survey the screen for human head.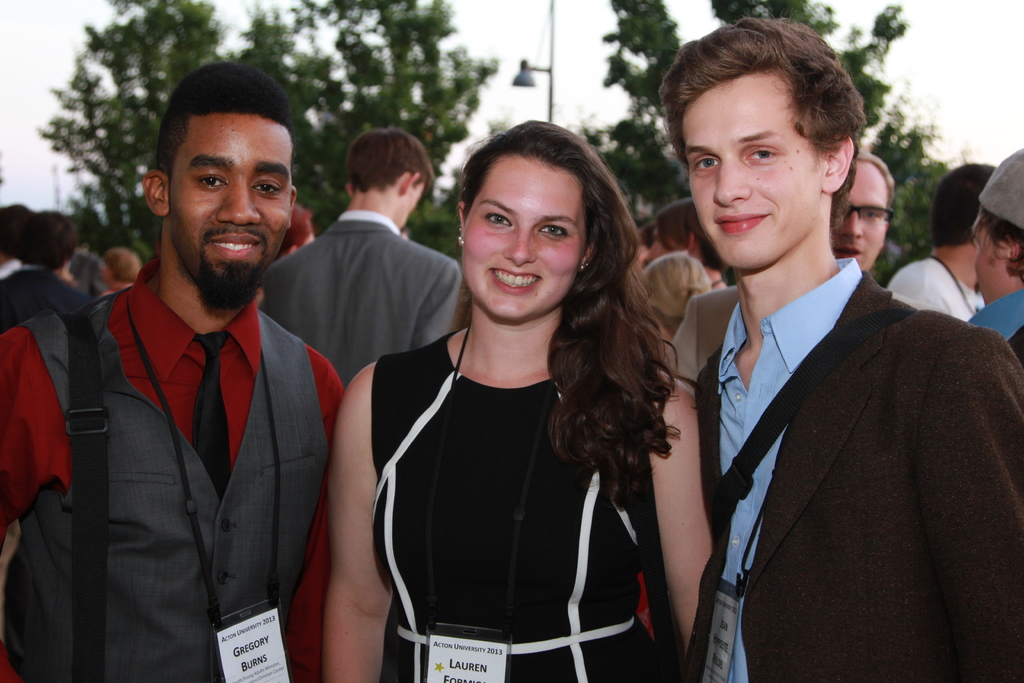
Survey found: 0:199:35:249.
